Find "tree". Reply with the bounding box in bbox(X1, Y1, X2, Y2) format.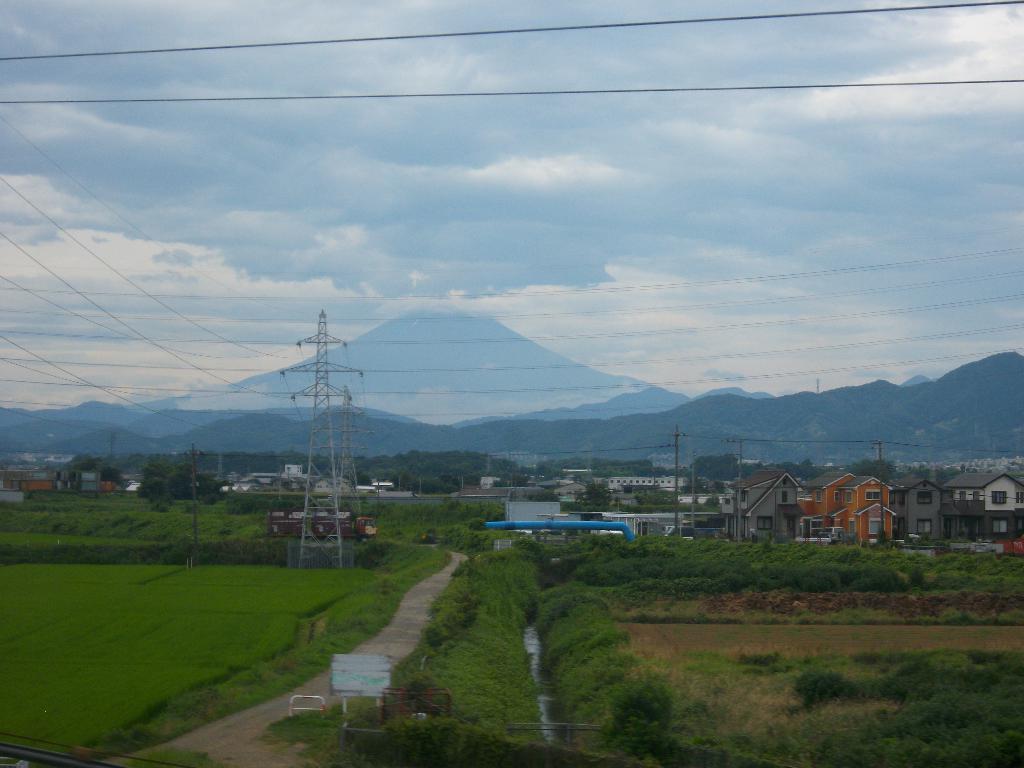
bbox(574, 484, 612, 505).
